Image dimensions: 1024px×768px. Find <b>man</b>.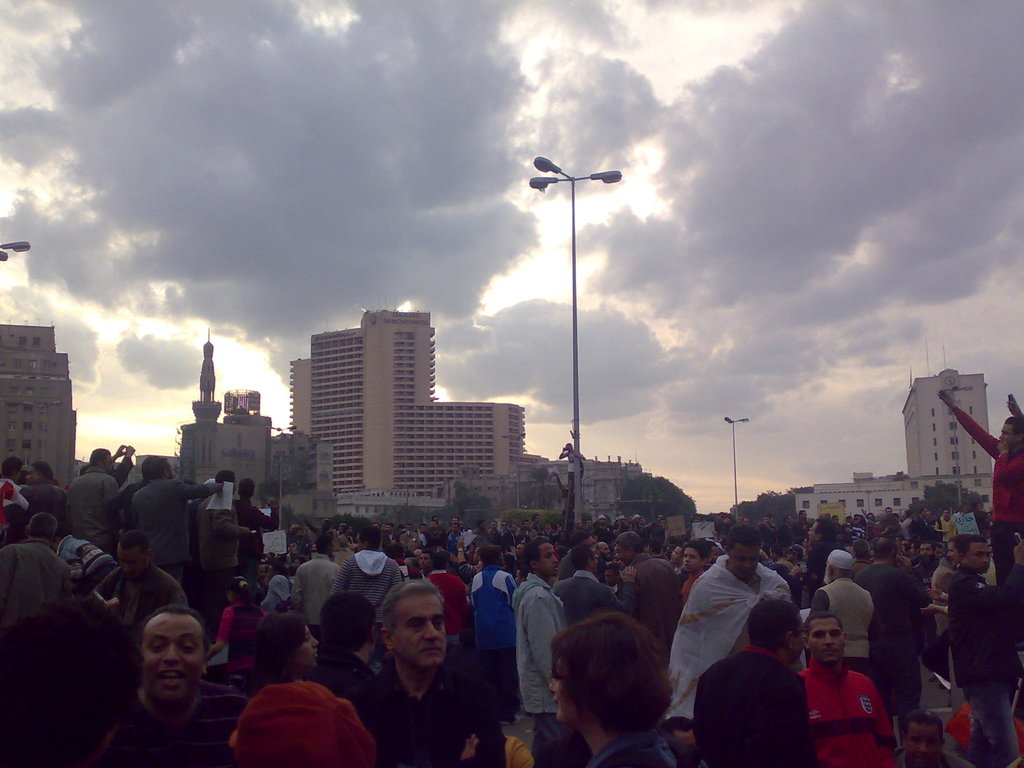
crop(797, 611, 897, 767).
